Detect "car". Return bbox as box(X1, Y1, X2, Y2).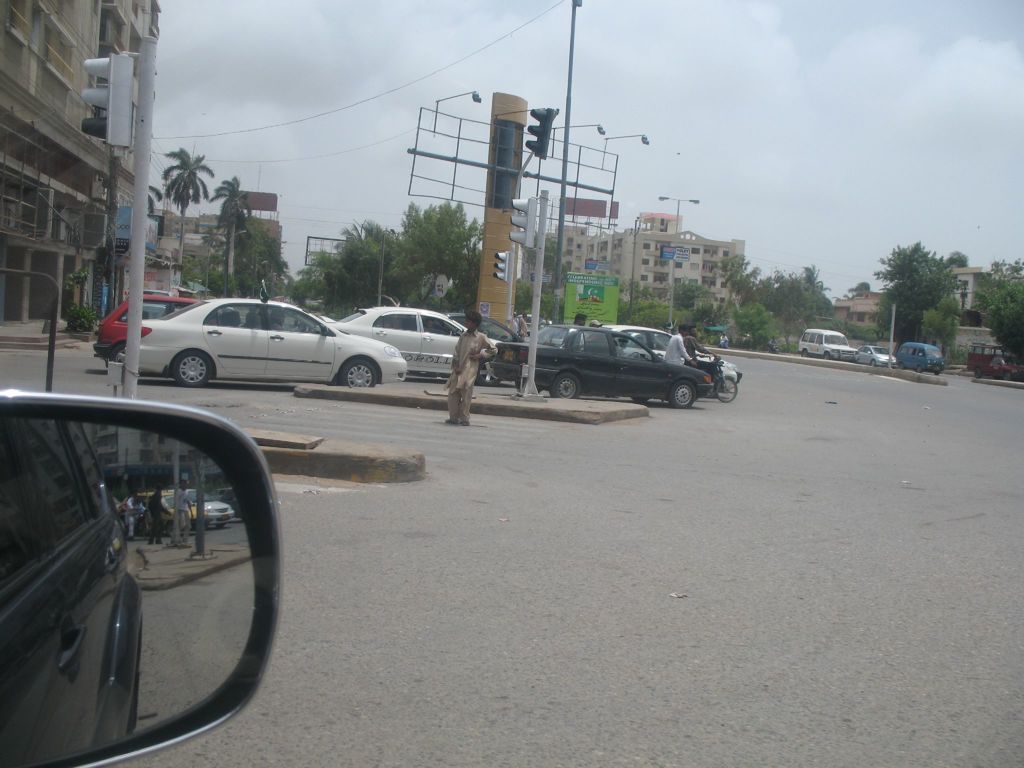
box(865, 344, 898, 363).
